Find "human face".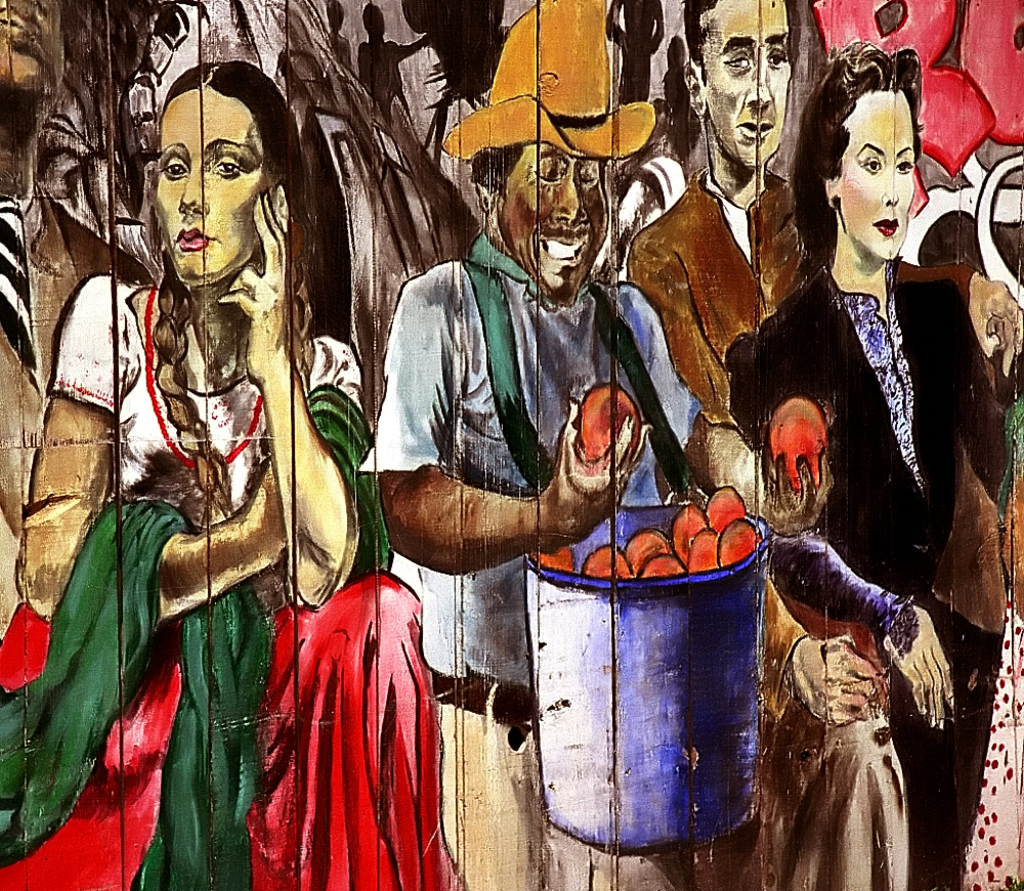
bbox(155, 87, 265, 286).
